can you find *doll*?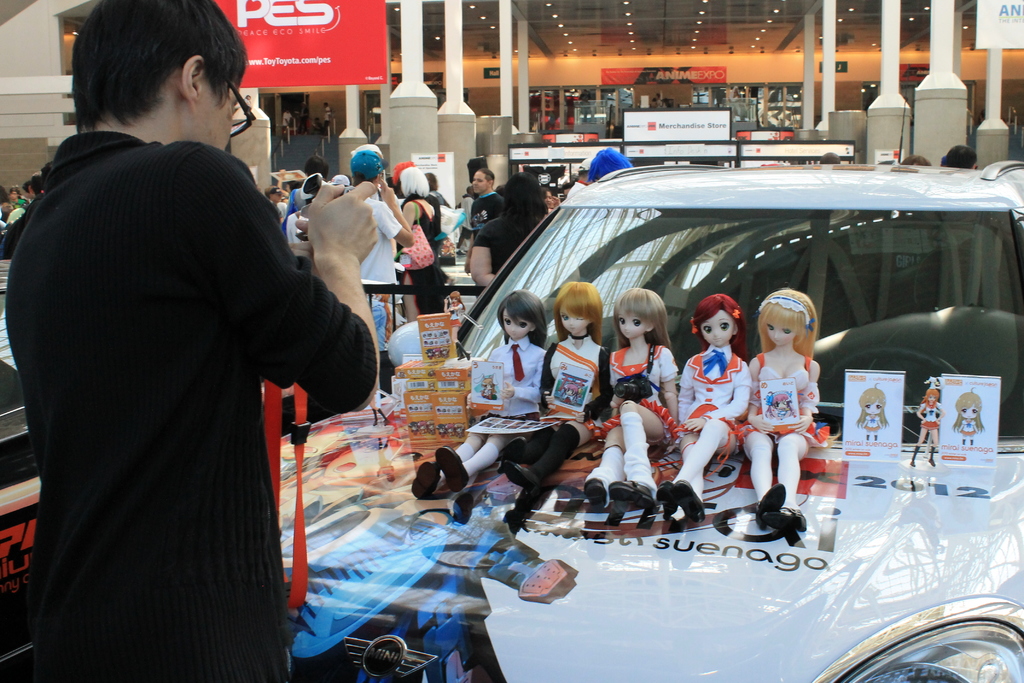
Yes, bounding box: (671,295,746,525).
